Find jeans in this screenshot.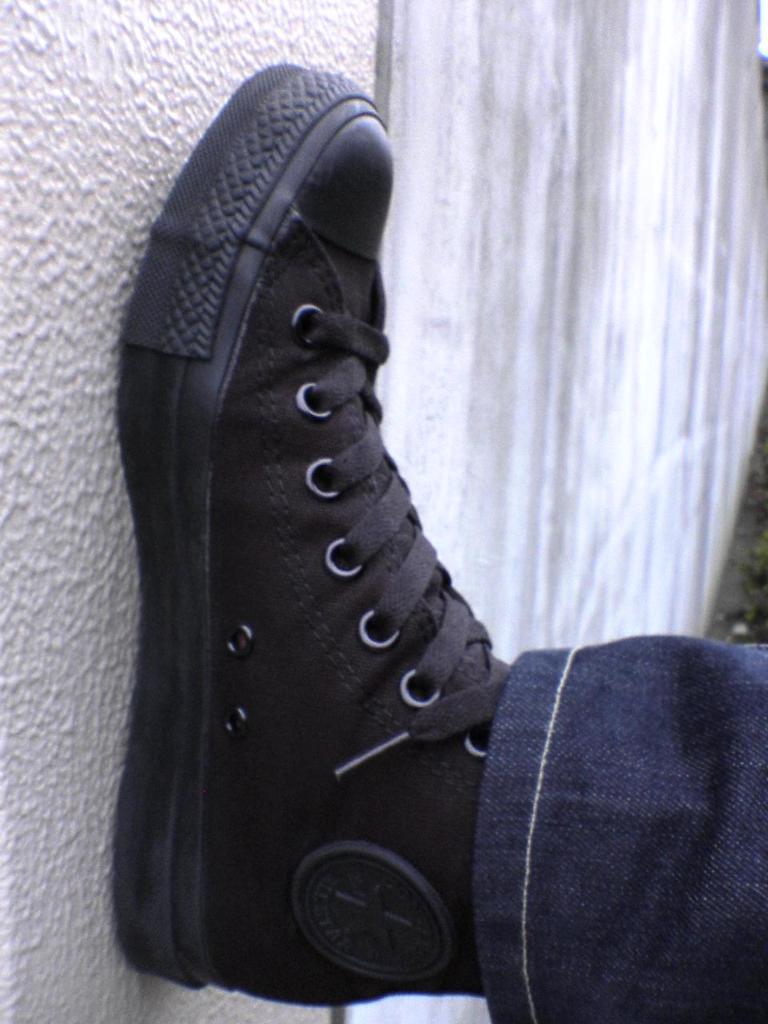
The bounding box for jeans is Rect(448, 624, 764, 1022).
